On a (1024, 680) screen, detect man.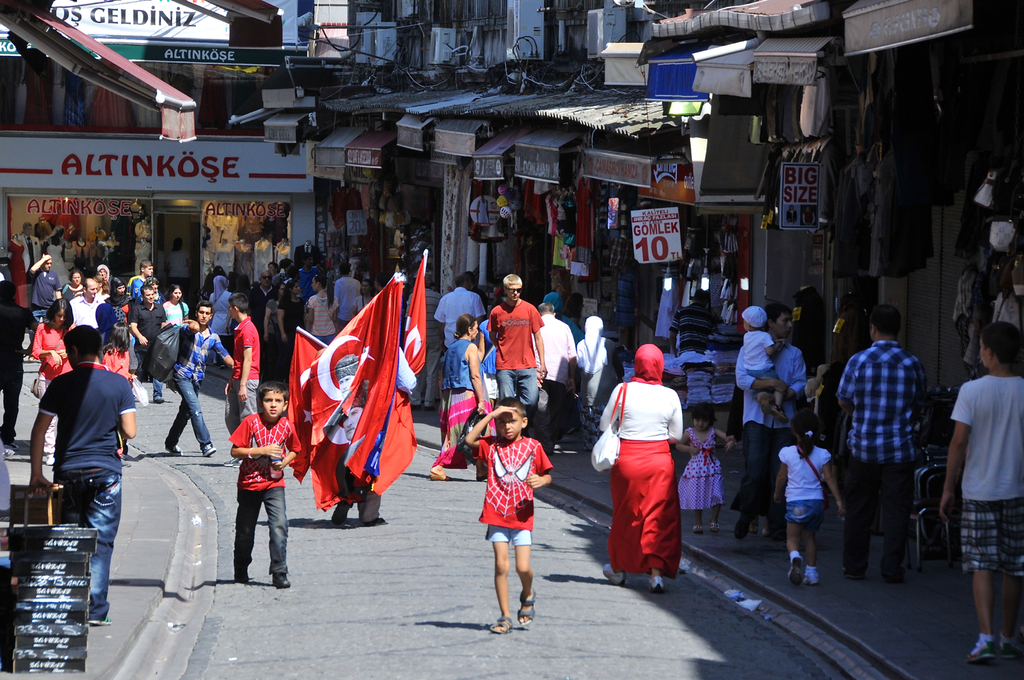
[24,255,64,359].
